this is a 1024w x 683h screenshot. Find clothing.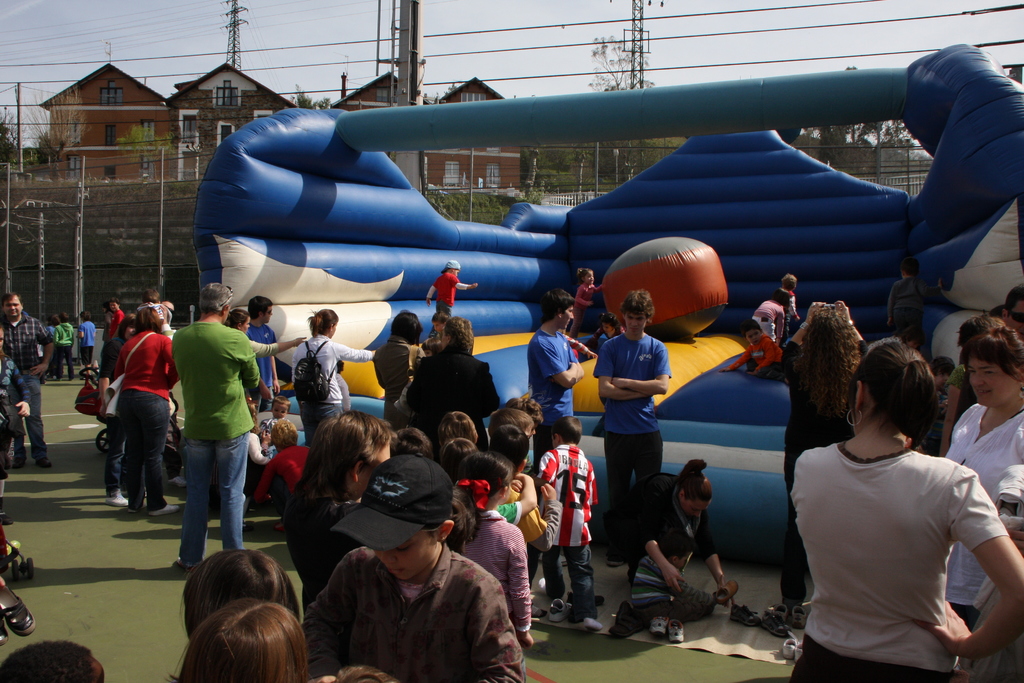
Bounding box: x1=768 y1=289 x2=803 y2=320.
